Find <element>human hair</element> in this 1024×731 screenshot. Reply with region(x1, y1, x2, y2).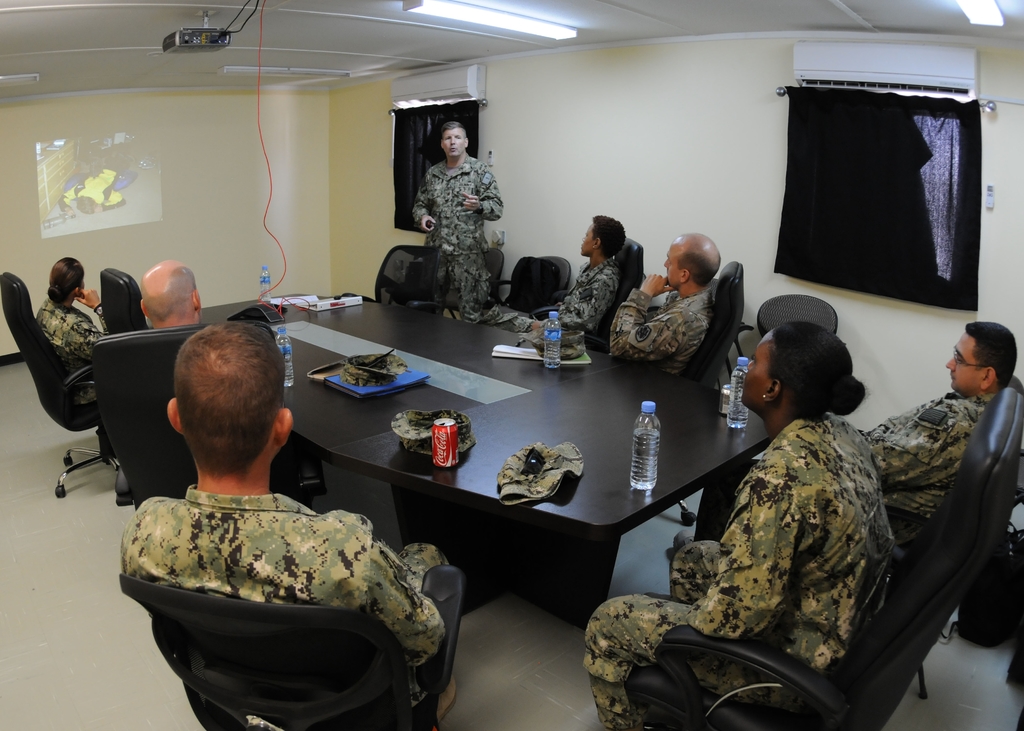
region(438, 118, 468, 136).
